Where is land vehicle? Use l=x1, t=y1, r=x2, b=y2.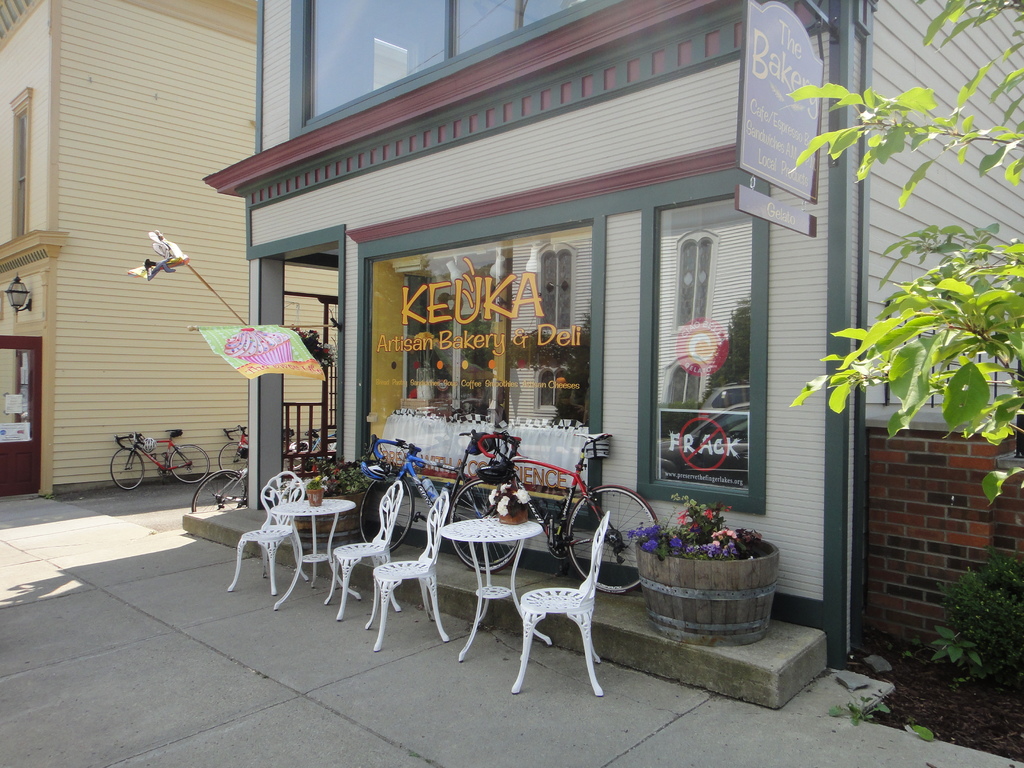
l=221, t=422, r=304, b=472.
